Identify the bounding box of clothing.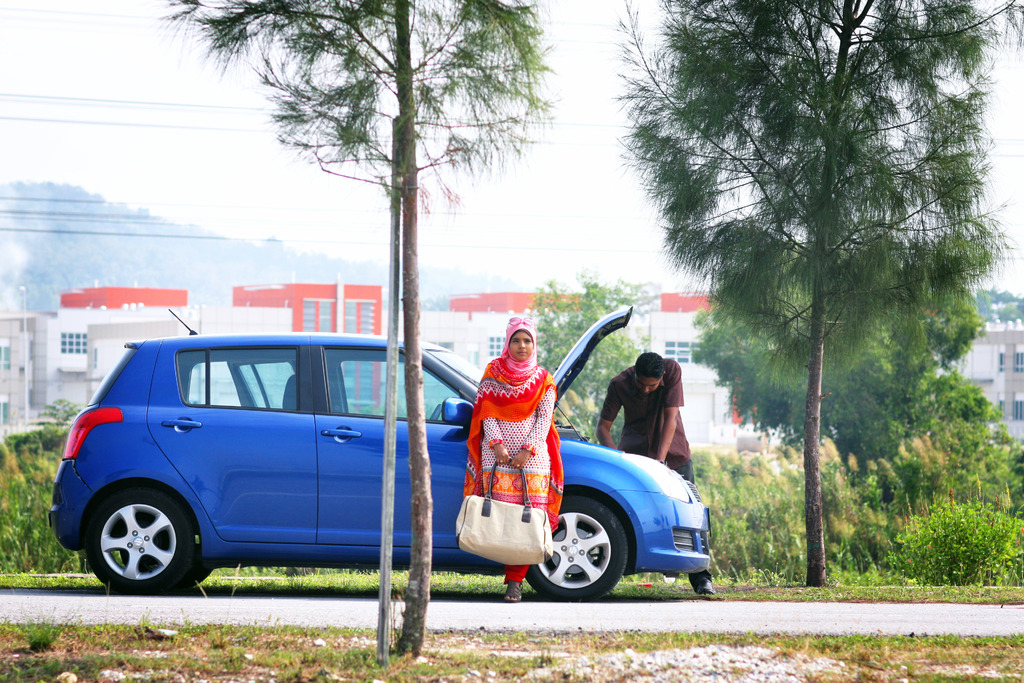
bbox=[465, 333, 566, 579].
